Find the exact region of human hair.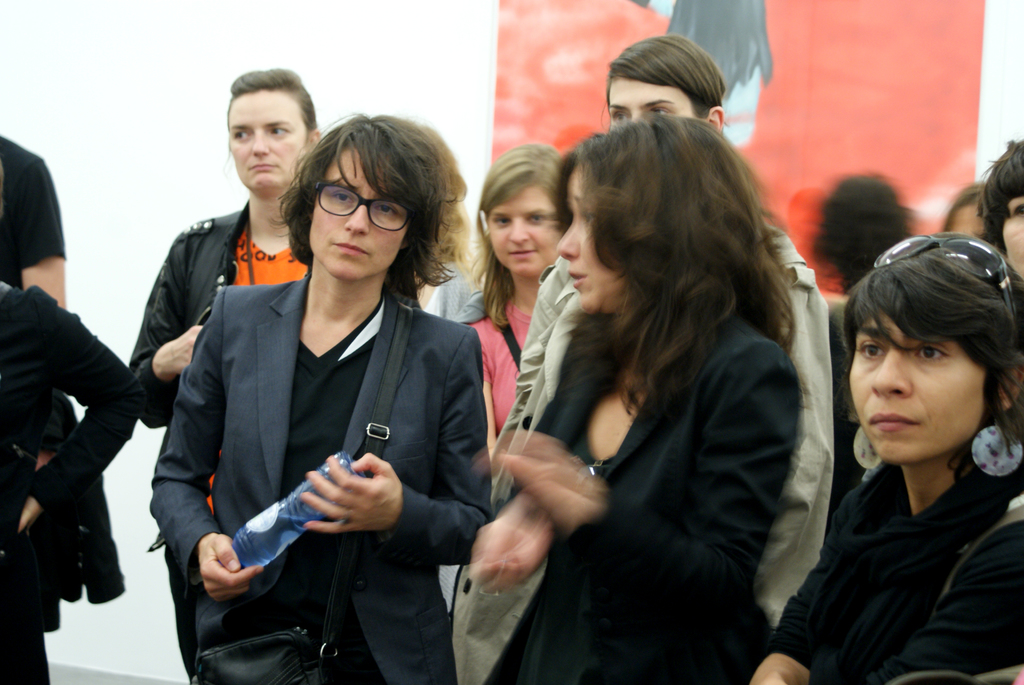
Exact region: {"x1": 602, "y1": 31, "x2": 729, "y2": 119}.
